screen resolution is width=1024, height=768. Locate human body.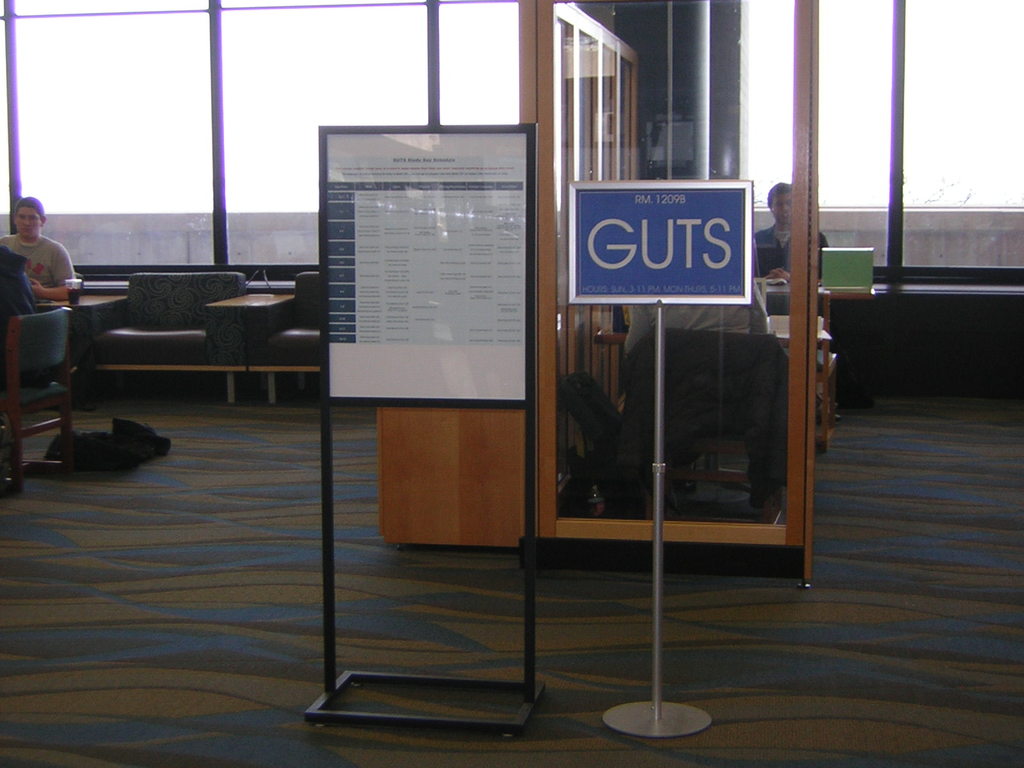
l=4, t=212, r=89, b=321.
